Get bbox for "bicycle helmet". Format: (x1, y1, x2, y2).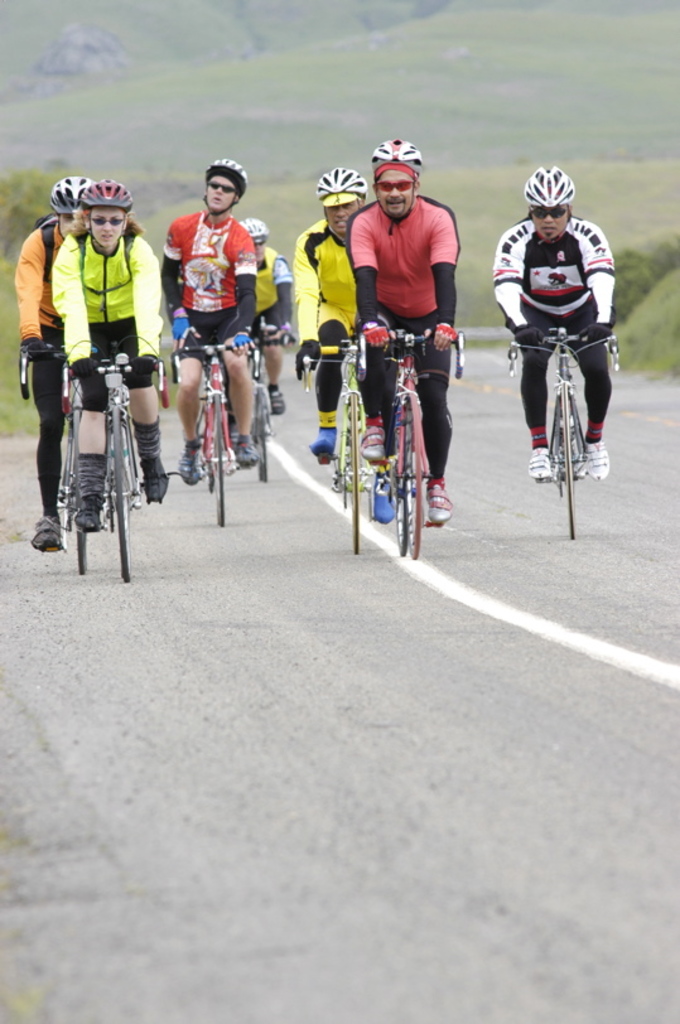
(83, 179, 135, 213).
